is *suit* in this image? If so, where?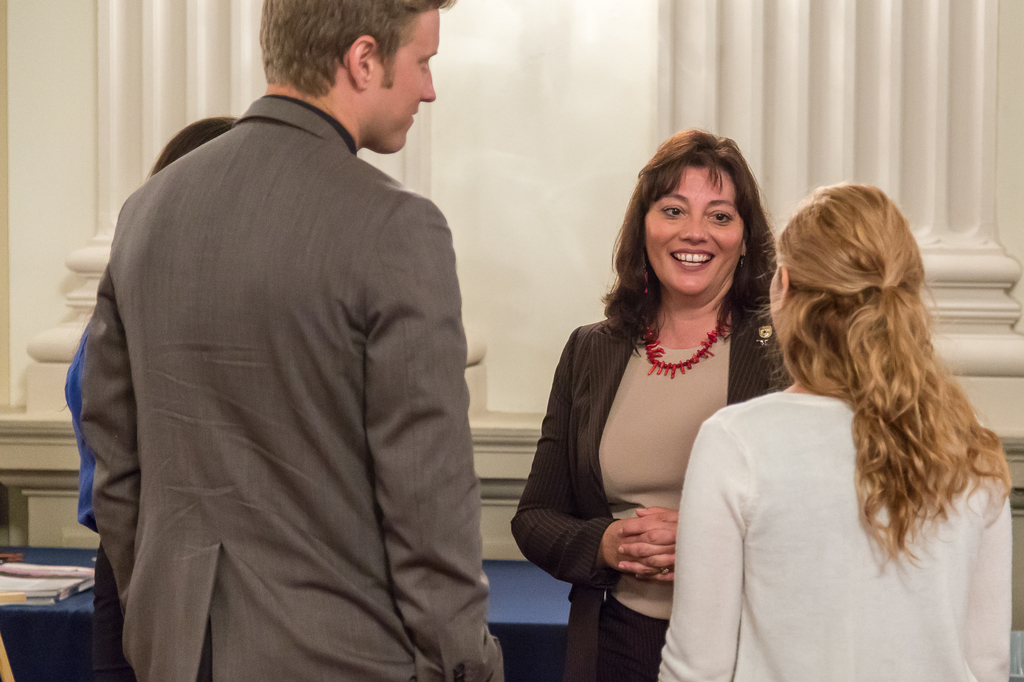
Yes, at Rect(64, 8, 514, 681).
